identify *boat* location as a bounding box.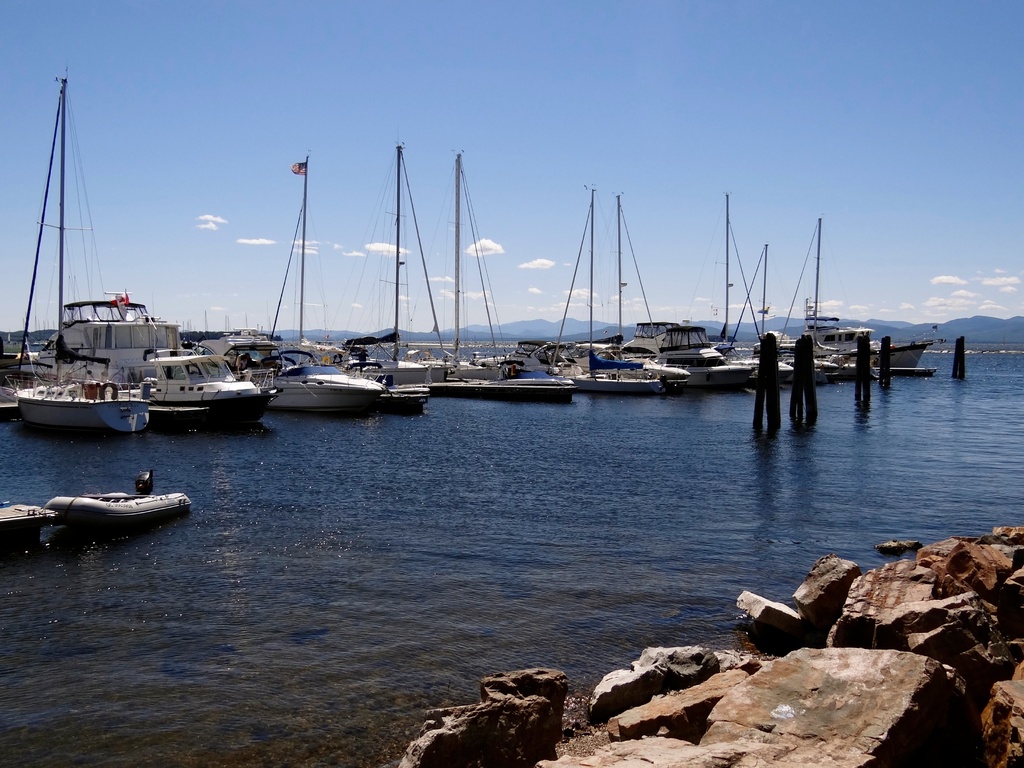
bbox=[252, 350, 381, 417].
